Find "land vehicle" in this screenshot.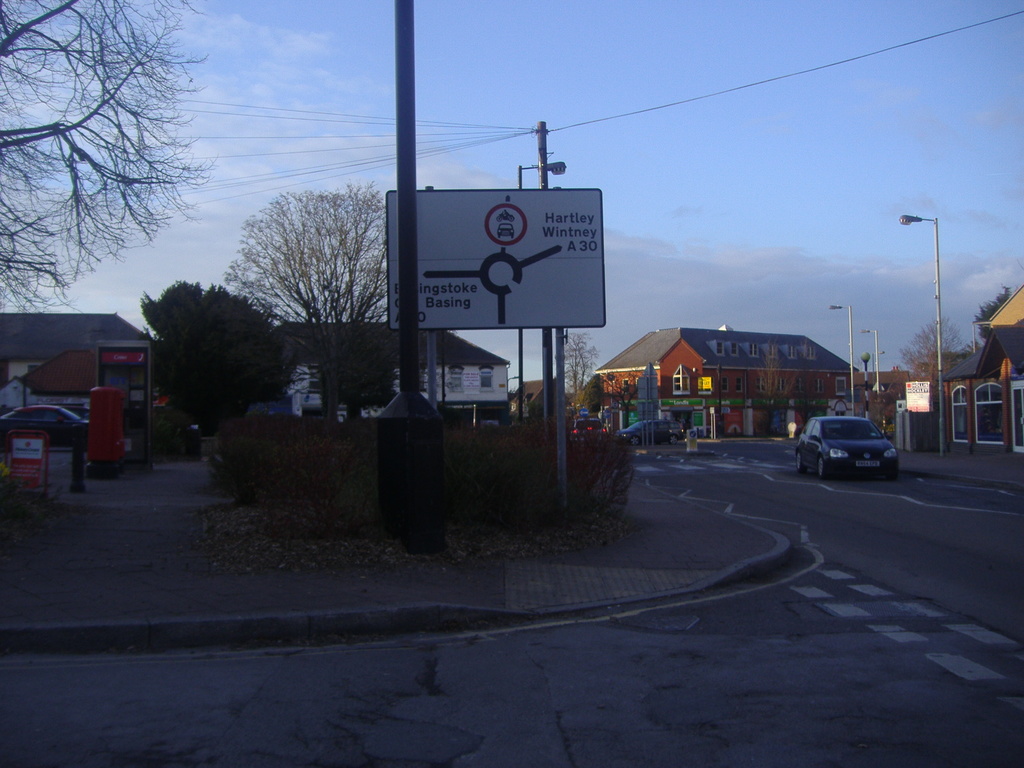
The bounding box for "land vehicle" is 0/406/87/447.
